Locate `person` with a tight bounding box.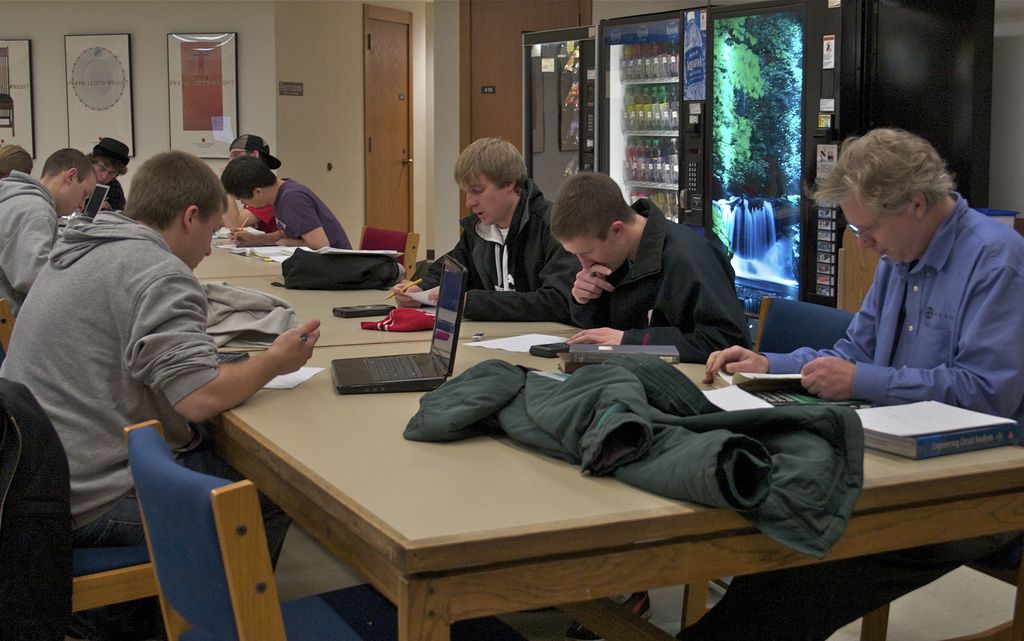
bbox(218, 132, 281, 235).
